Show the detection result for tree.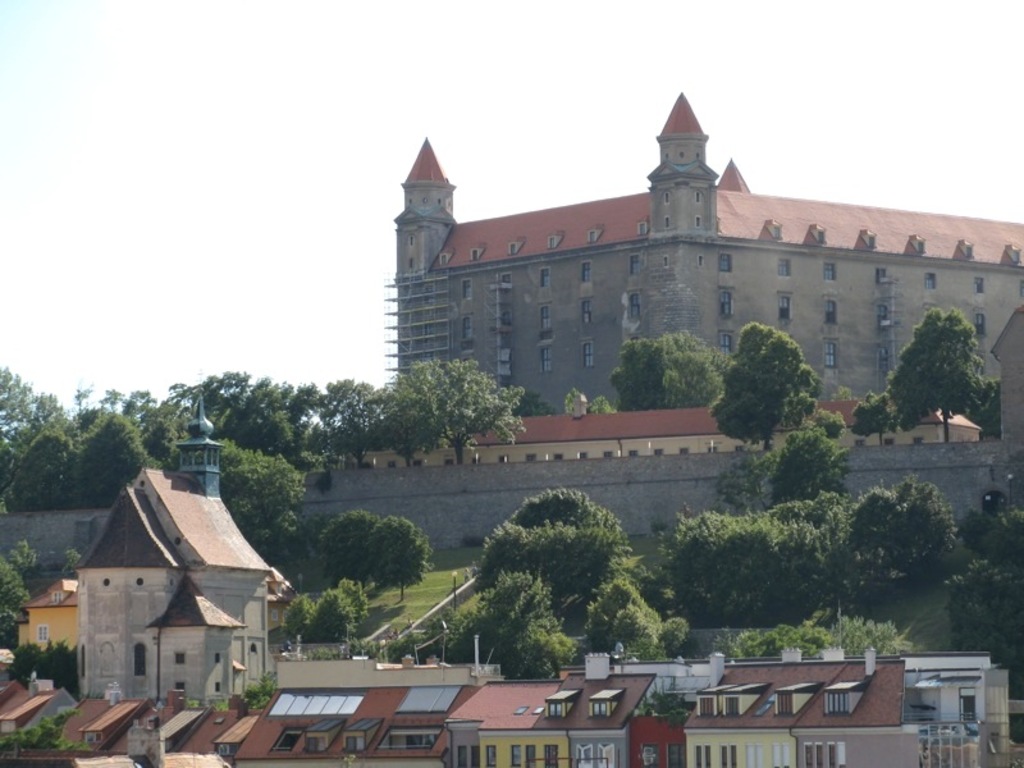
896, 298, 998, 435.
